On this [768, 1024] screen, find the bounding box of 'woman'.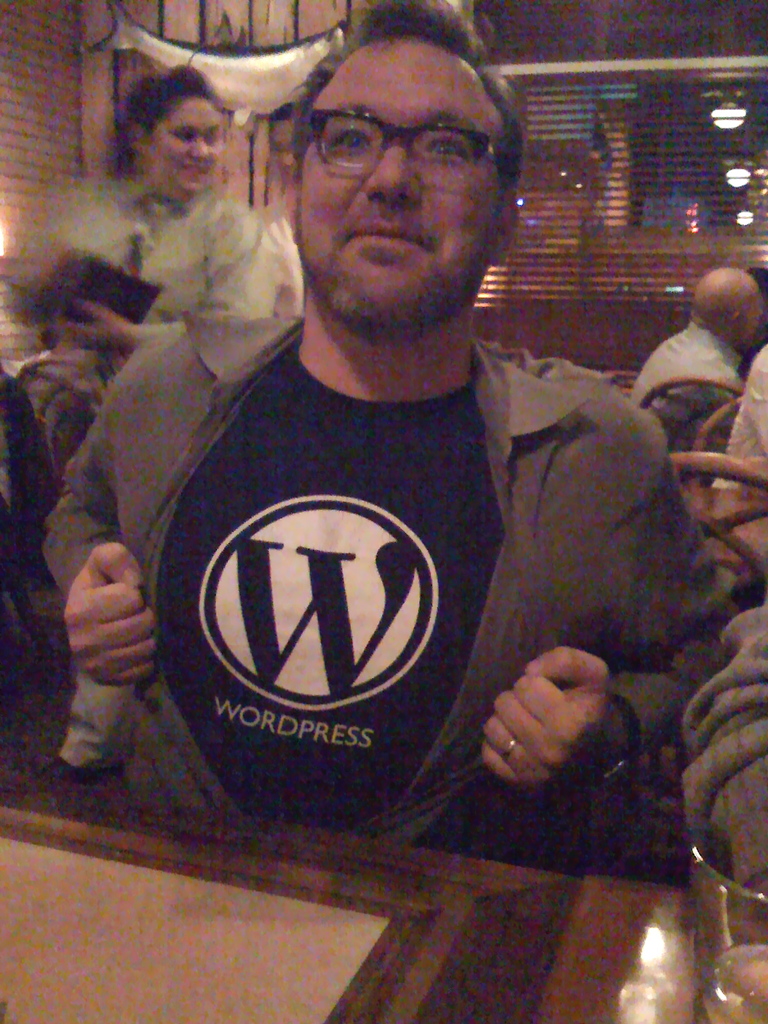
Bounding box: [22, 58, 280, 380].
